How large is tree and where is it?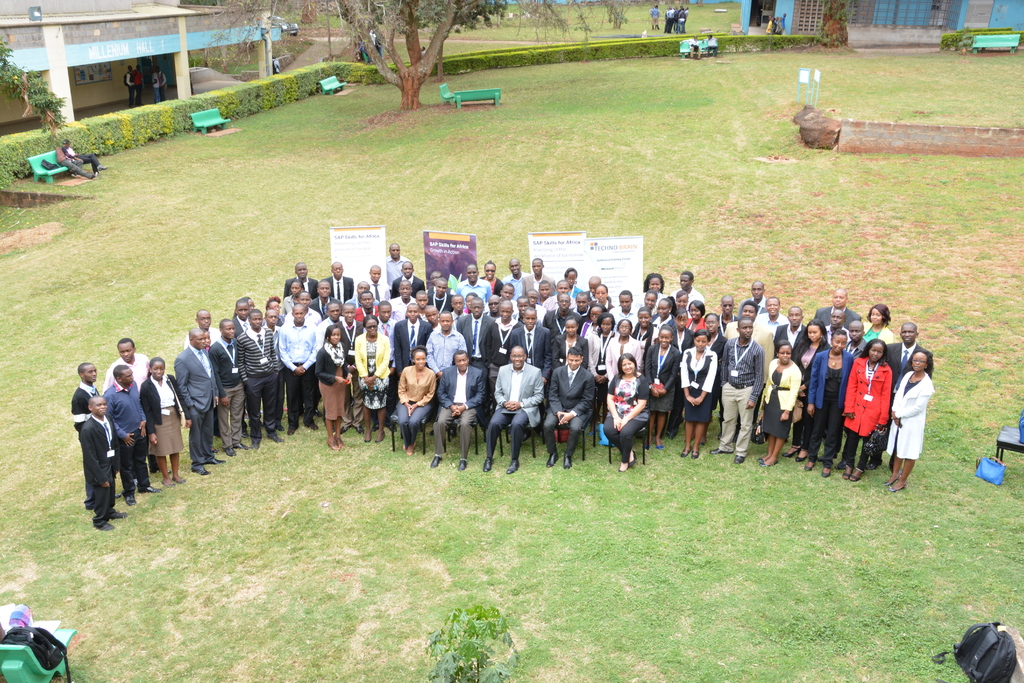
Bounding box: (815, 0, 850, 48).
